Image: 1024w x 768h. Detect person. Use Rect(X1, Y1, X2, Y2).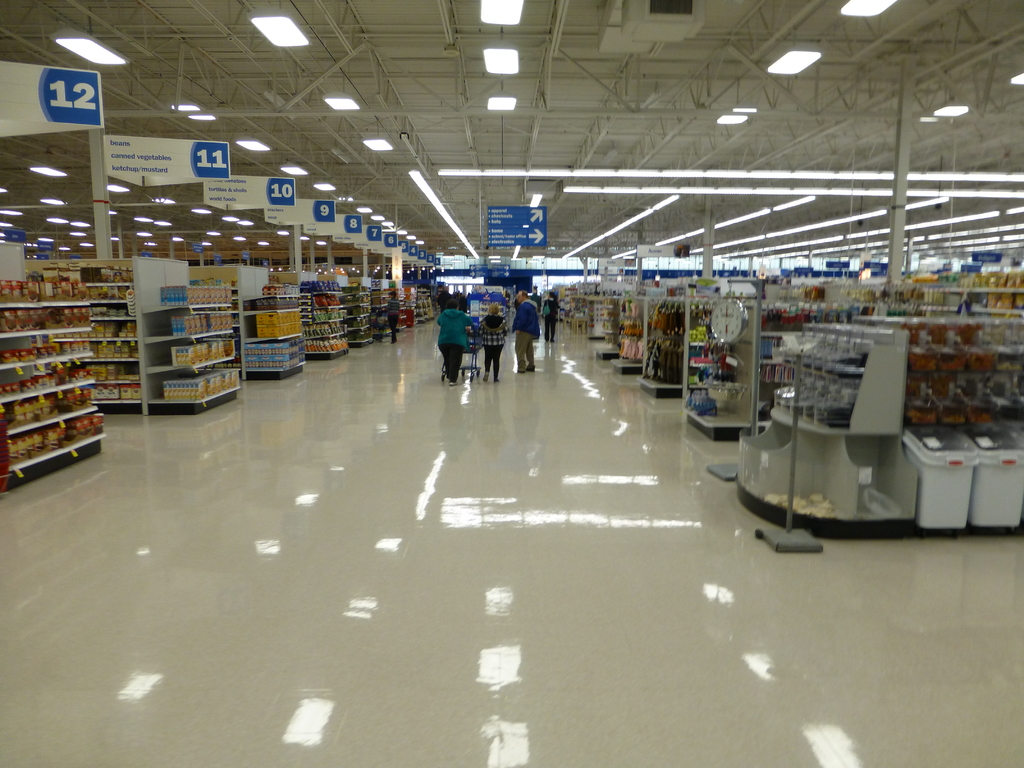
Rect(433, 302, 479, 385).
